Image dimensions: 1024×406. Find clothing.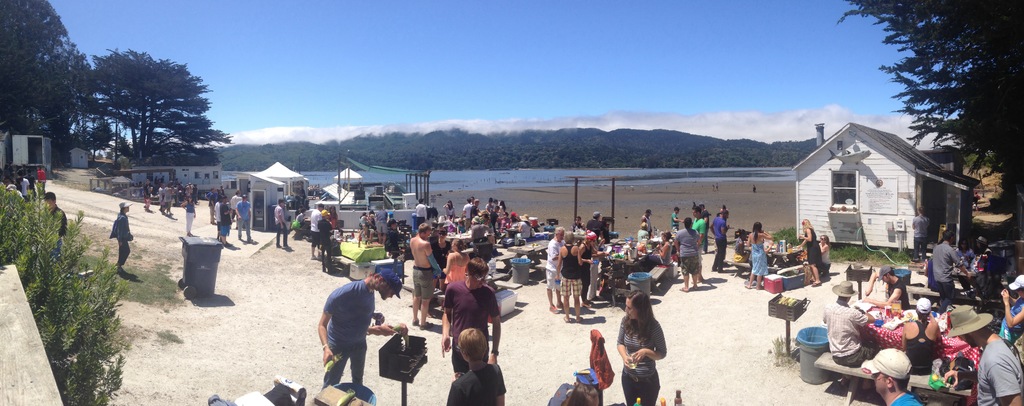
bbox(308, 278, 381, 378).
